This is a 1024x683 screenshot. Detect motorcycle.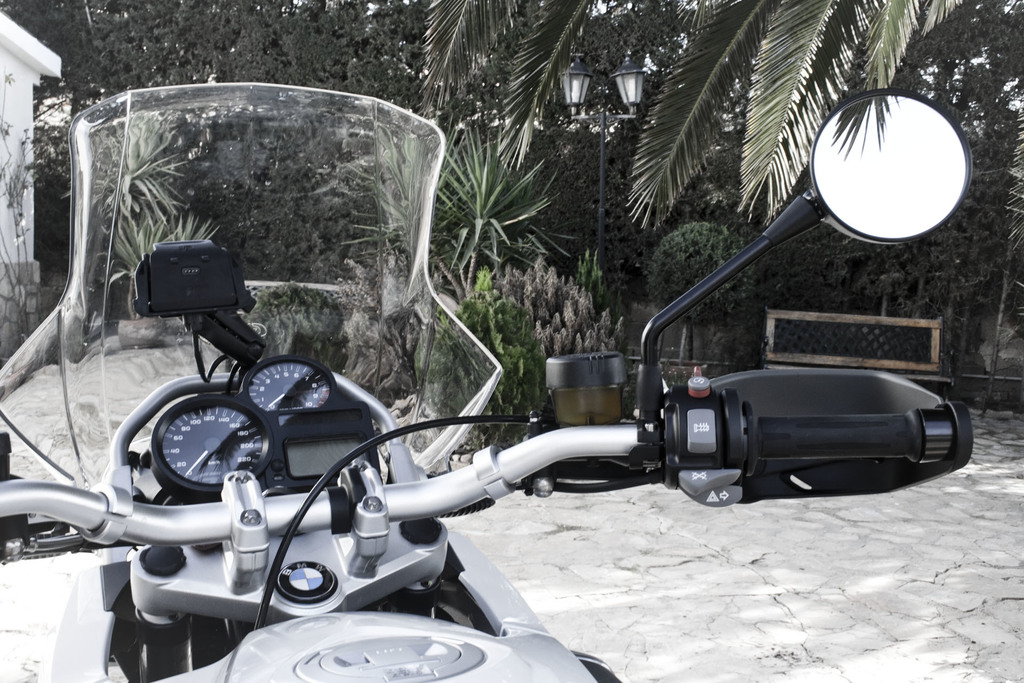
<box>0,88,971,682</box>.
